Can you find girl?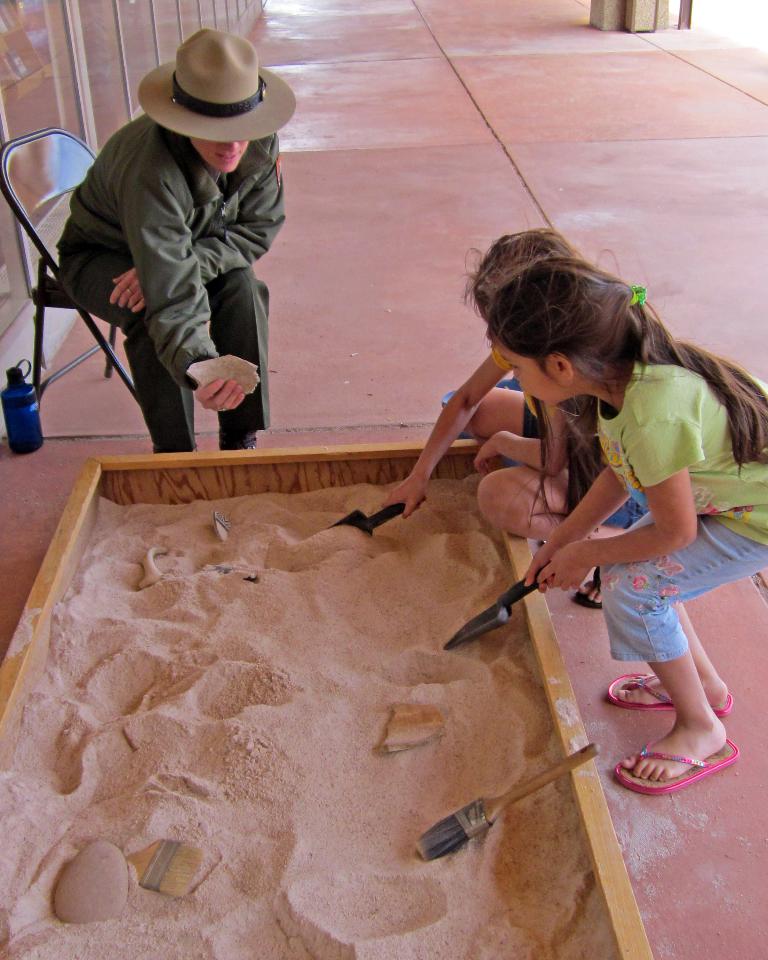
Yes, bounding box: <region>385, 224, 644, 605</region>.
